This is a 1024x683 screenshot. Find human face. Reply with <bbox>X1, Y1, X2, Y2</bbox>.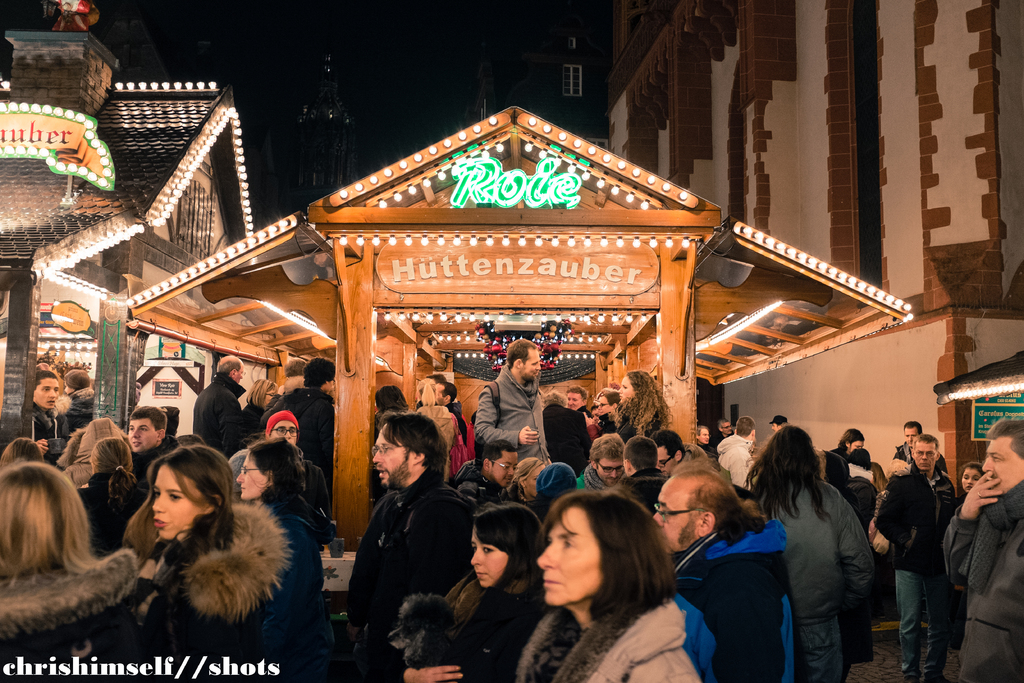
<bbox>467, 529, 503, 588</bbox>.
